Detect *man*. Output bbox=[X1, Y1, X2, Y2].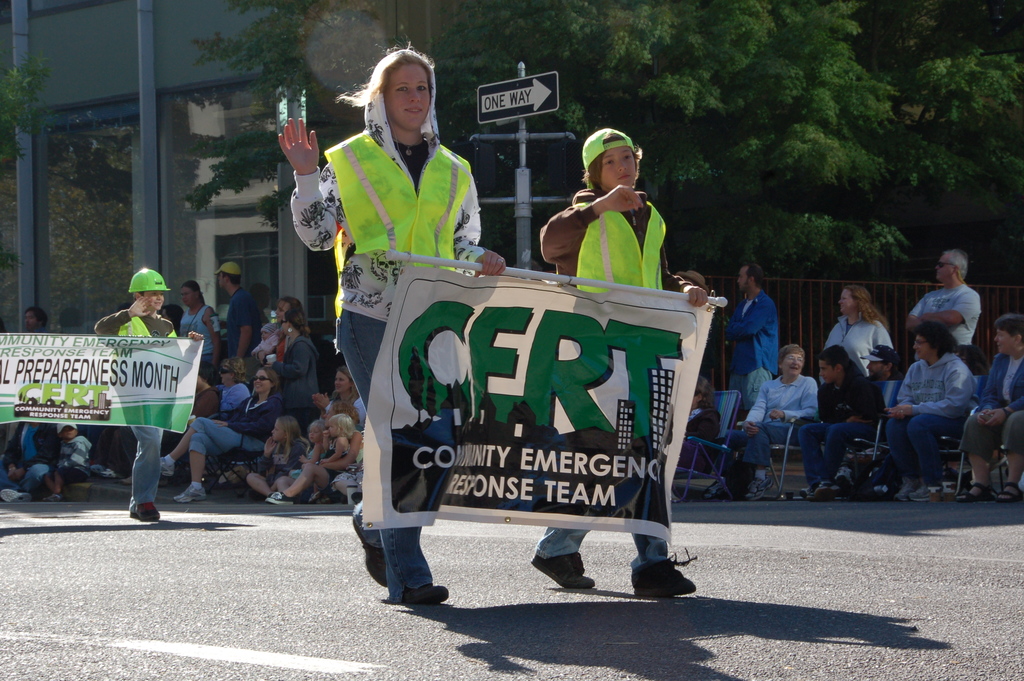
bbox=[24, 304, 50, 332].
